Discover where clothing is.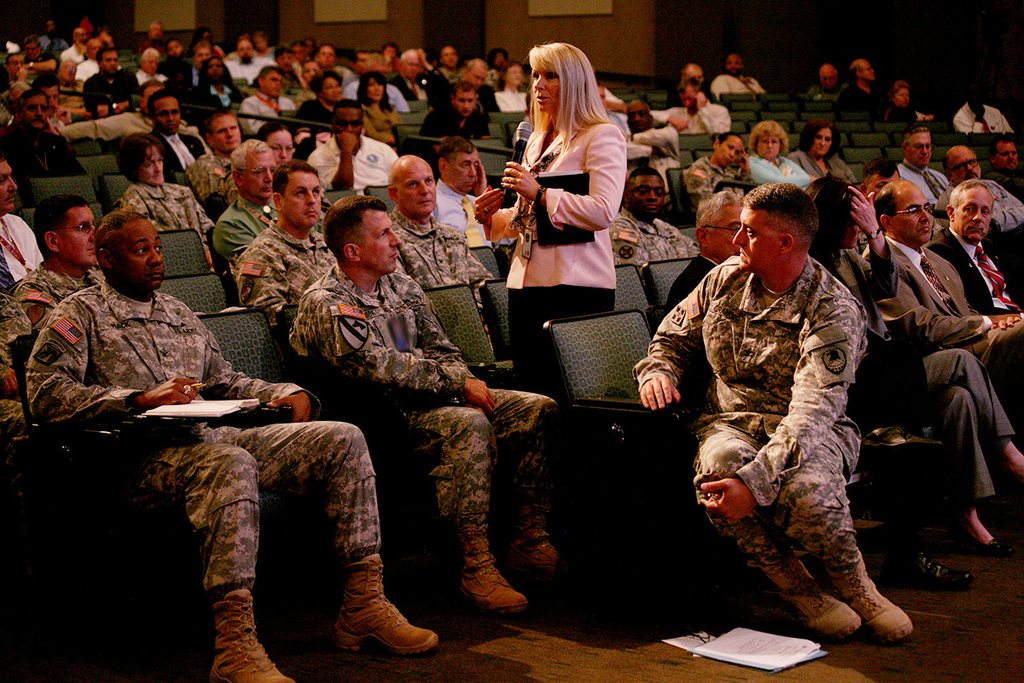
Discovered at rect(235, 86, 283, 139).
